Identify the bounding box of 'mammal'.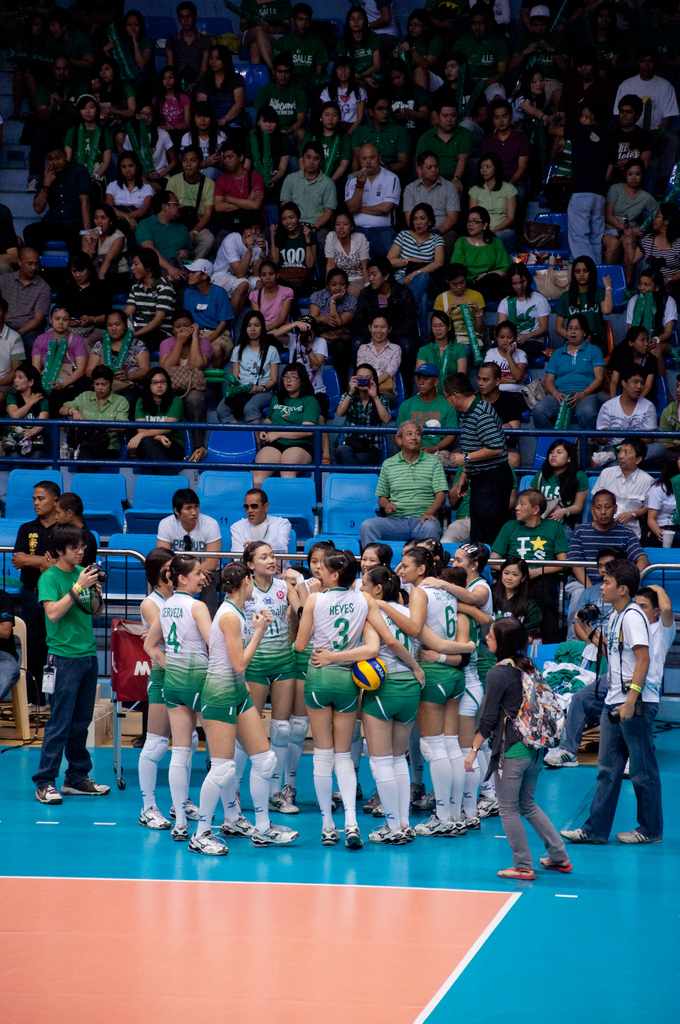
<bbox>252, 358, 320, 483</bbox>.
